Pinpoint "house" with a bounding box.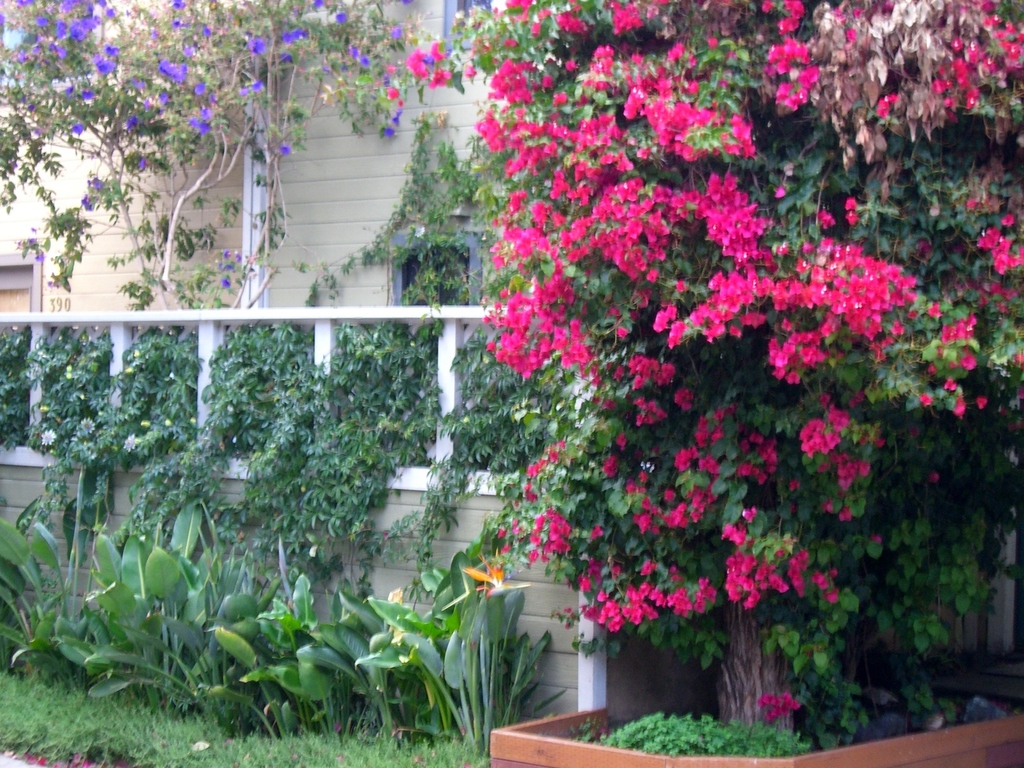
(x1=14, y1=0, x2=616, y2=694).
